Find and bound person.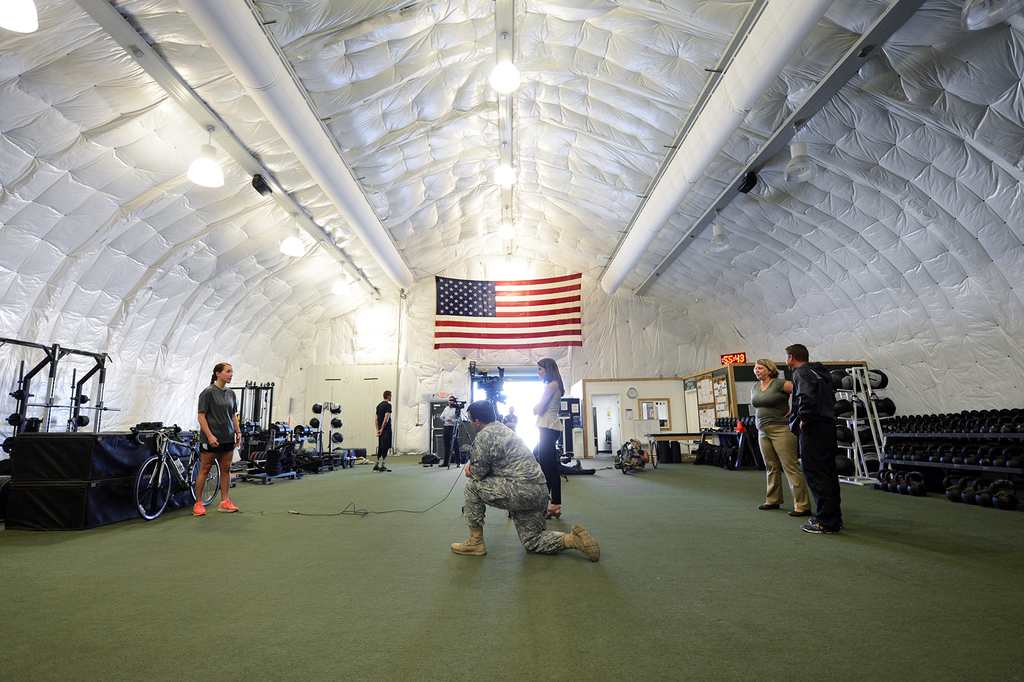
Bound: (x1=435, y1=393, x2=456, y2=465).
